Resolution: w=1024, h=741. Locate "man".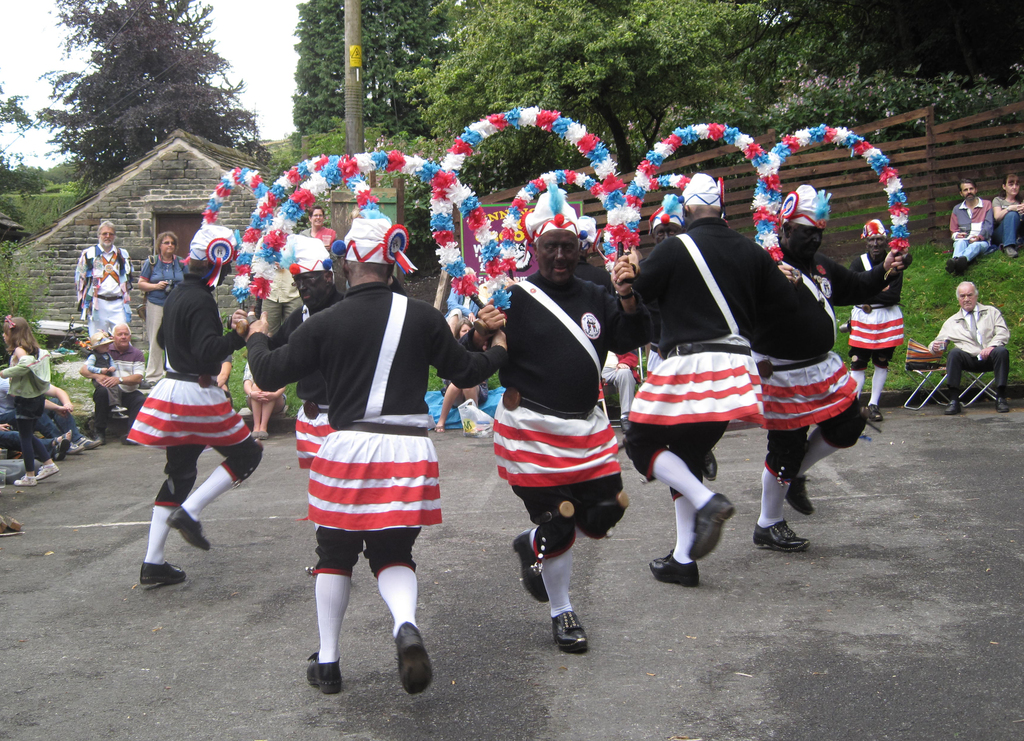
detection(246, 210, 509, 692).
